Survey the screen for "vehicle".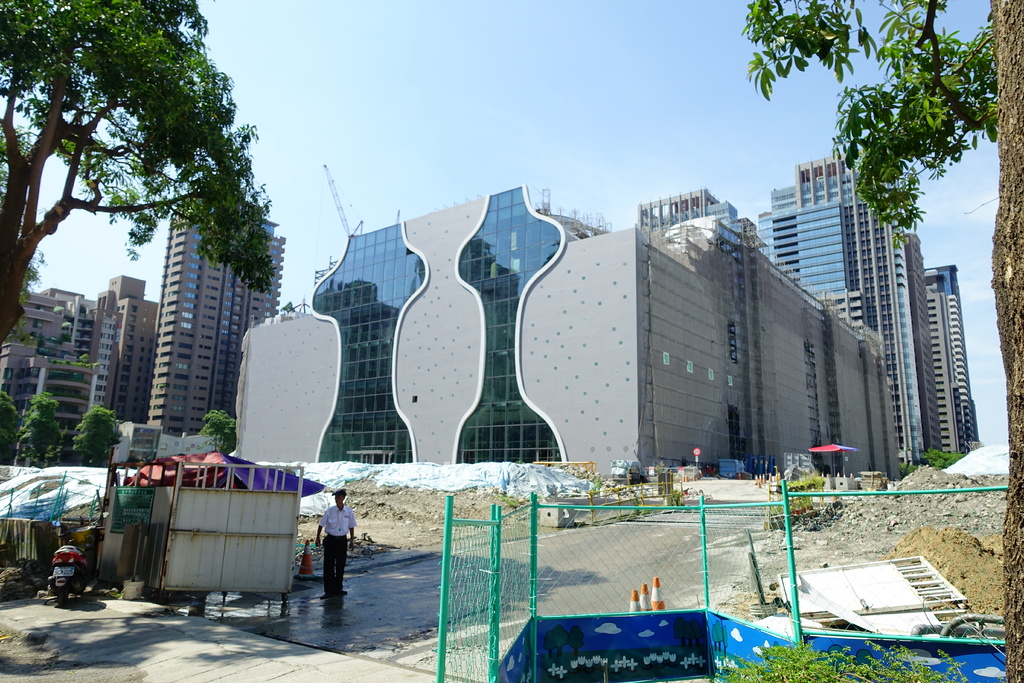
Survey found: locate(48, 506, 110, 606).
